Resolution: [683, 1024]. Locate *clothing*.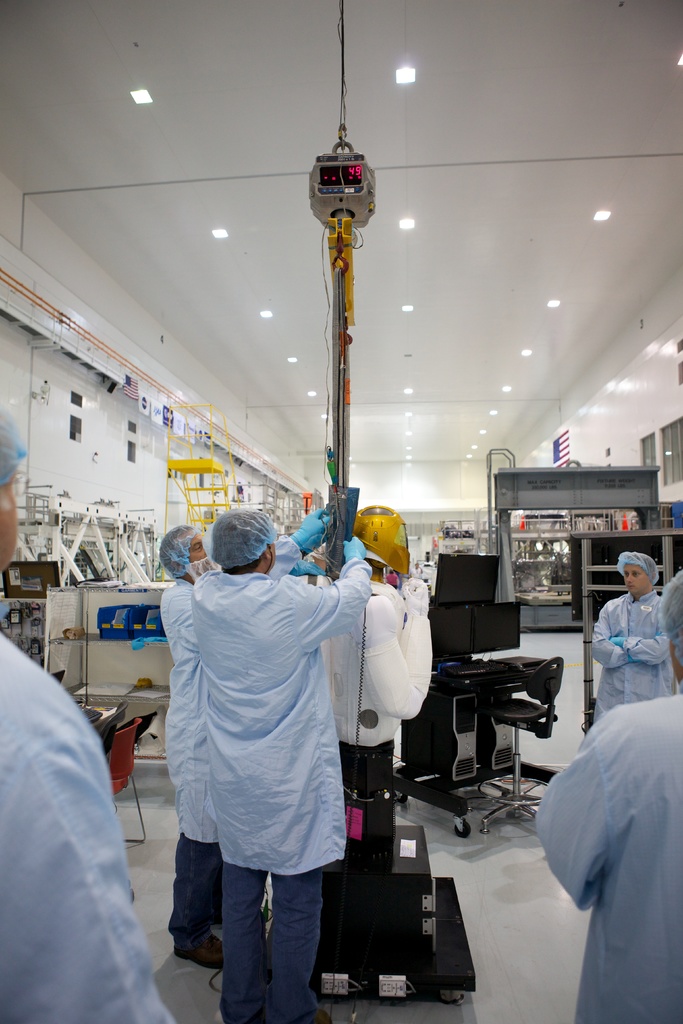
[3,617,158,1023].
